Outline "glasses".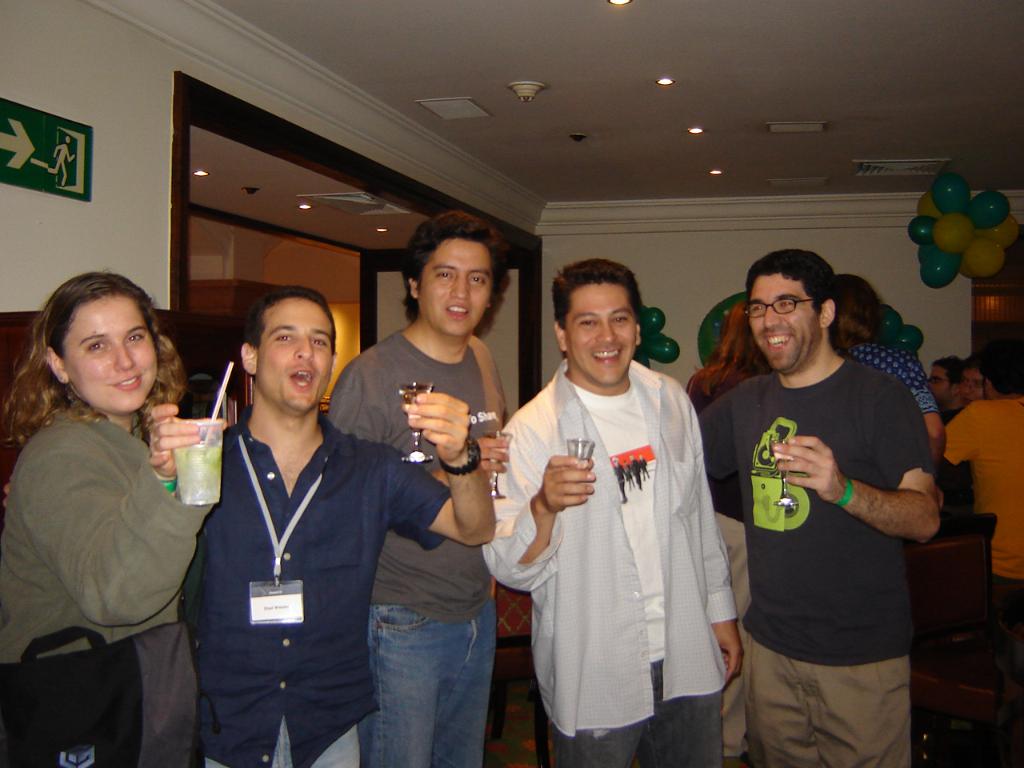
Outline: 930/378/952/386.
